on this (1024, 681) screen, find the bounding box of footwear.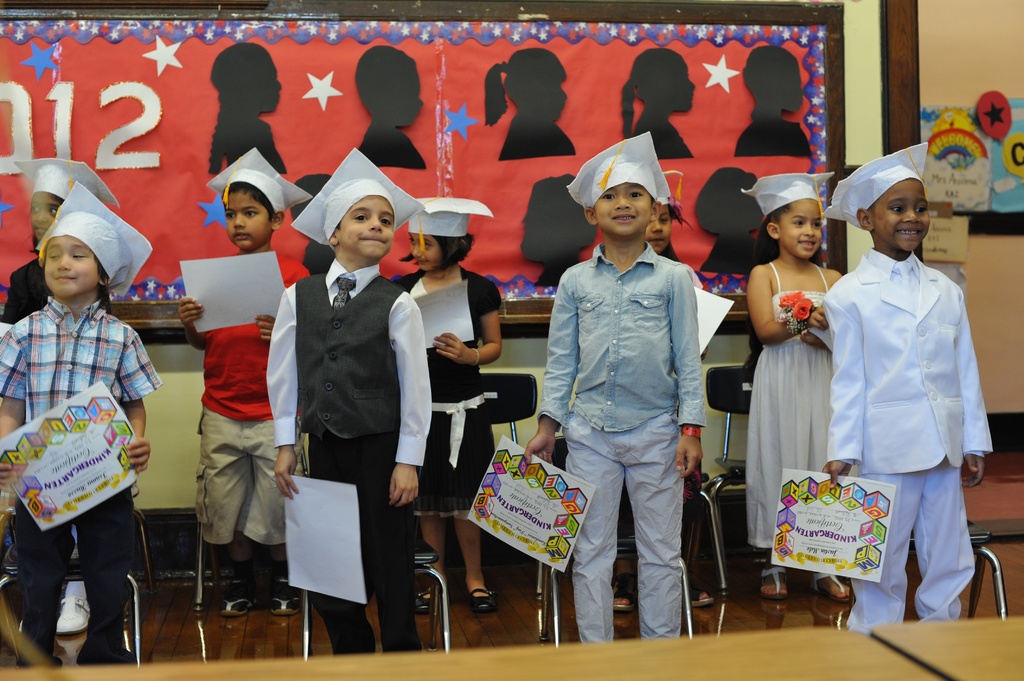
Bounding box: (left=273, top=579, right=300, bottom=616).
